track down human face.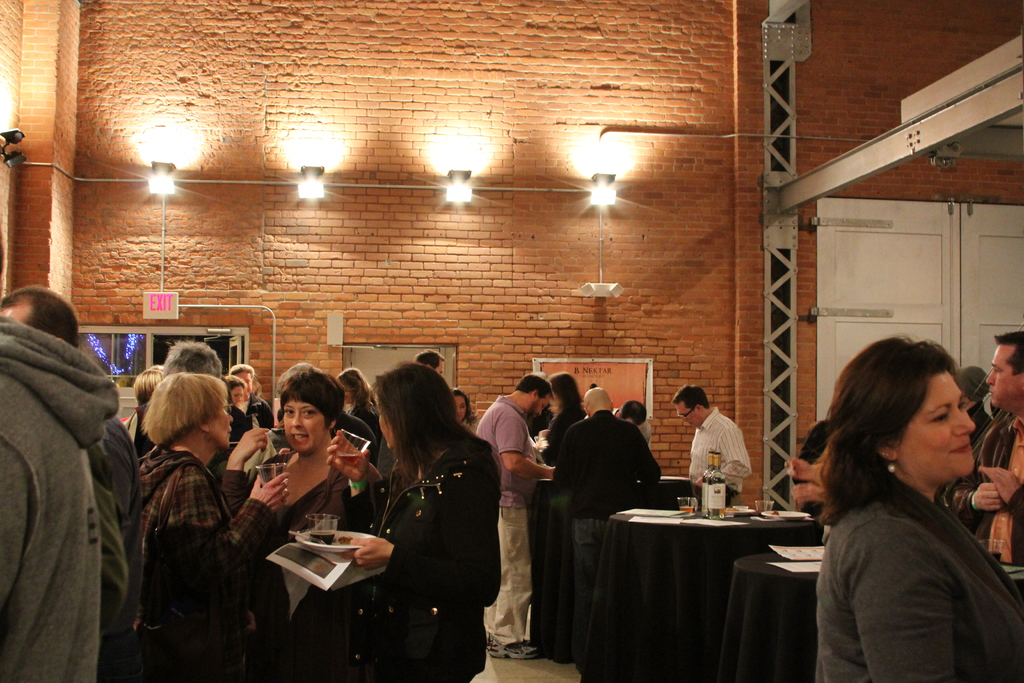
Tracked to bbox=(897, 373, 977, 482).
